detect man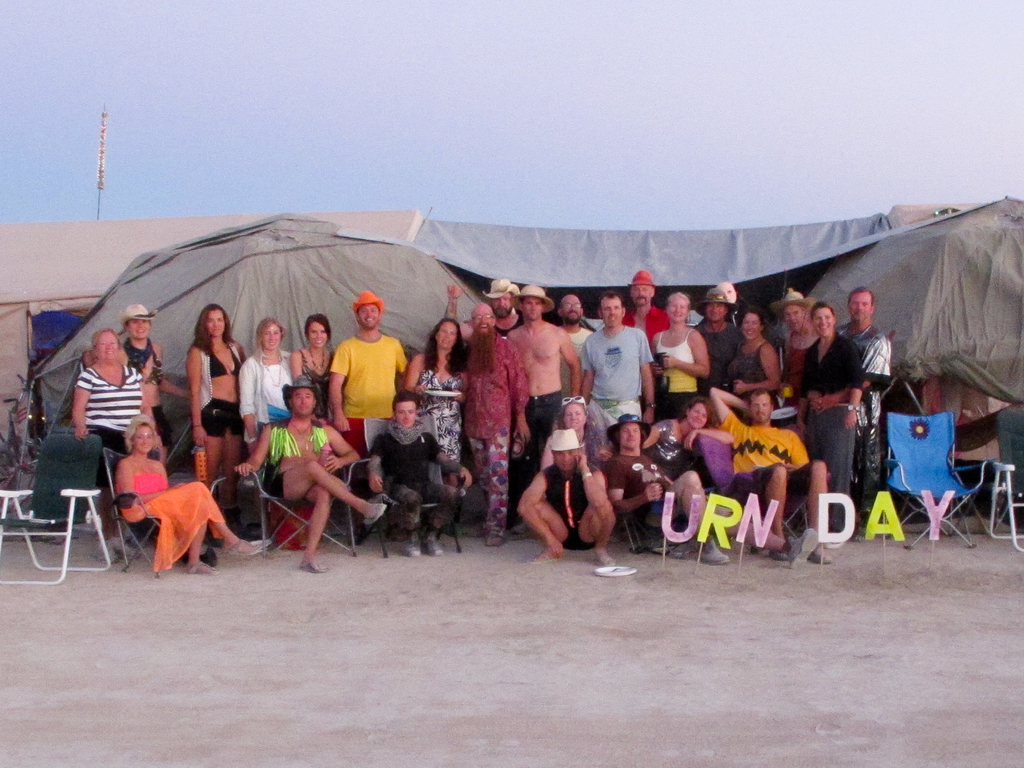
(459,301,531,547)
